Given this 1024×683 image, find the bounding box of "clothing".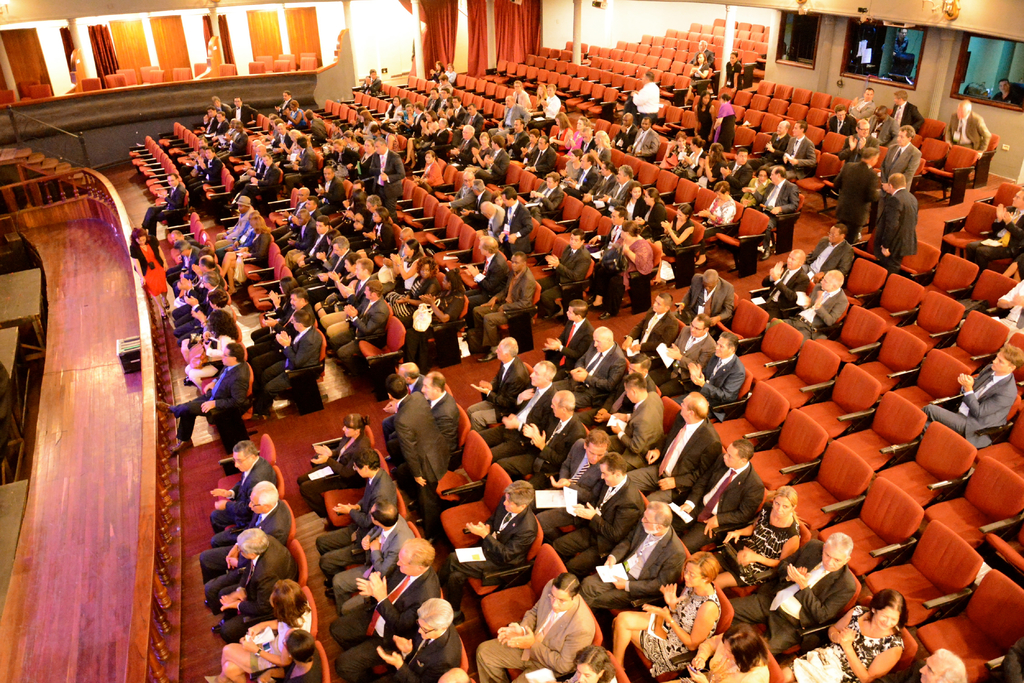
x1=876 y1=186 x2=920 y2=272.
